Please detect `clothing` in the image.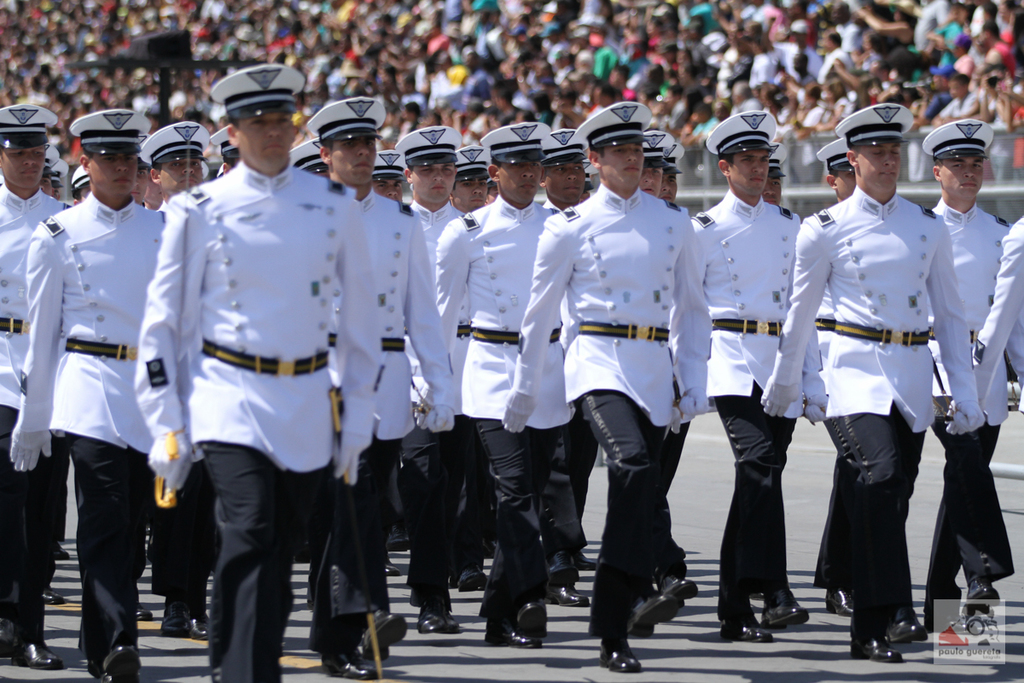
select_region(147, 127, 361, 613).
